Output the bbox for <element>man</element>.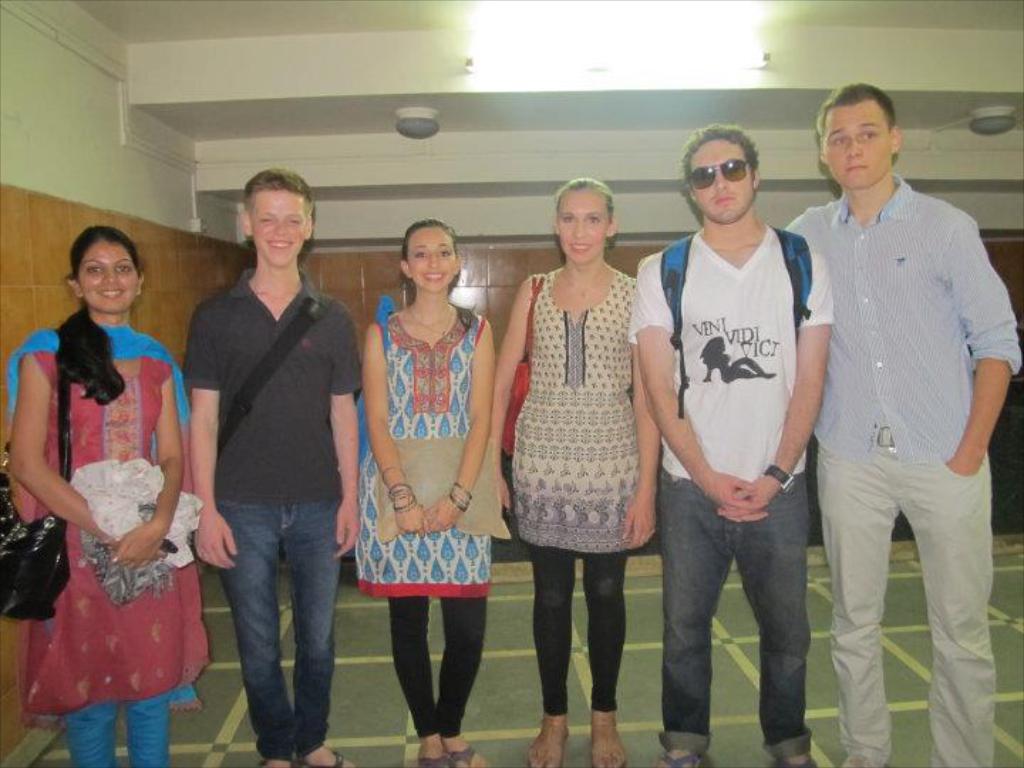
bbox(781, 91, 1023, 765).
